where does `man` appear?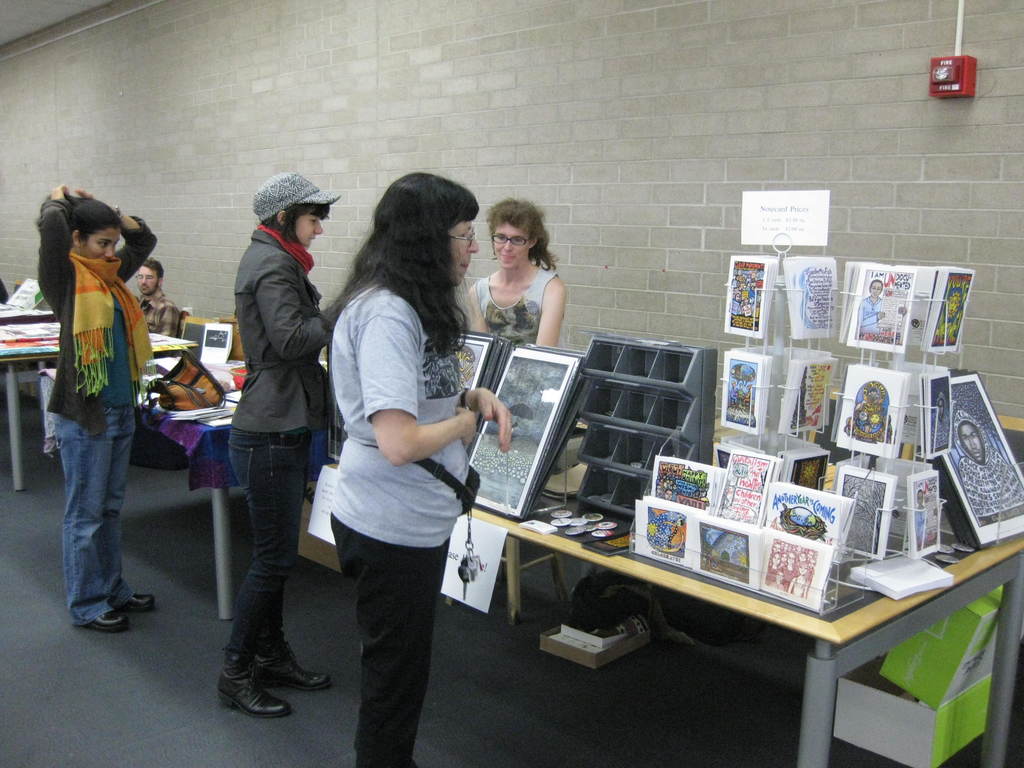
Appears at left=132, top=250, right=189, bottom=339.
